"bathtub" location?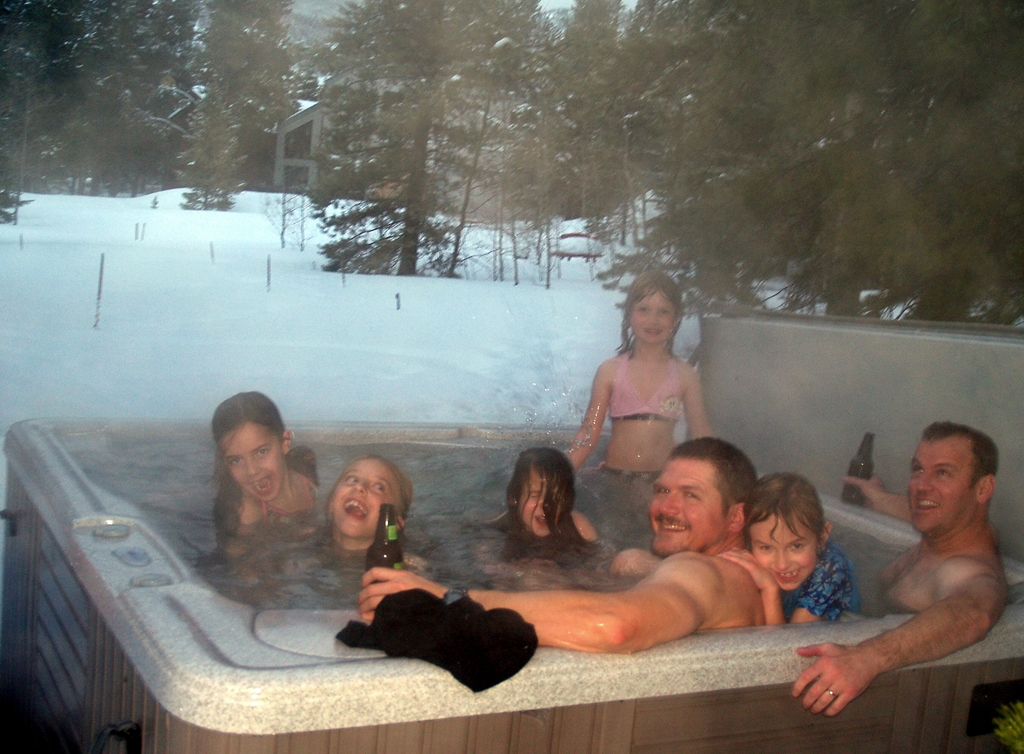
(0, 423, 1023, 753)
